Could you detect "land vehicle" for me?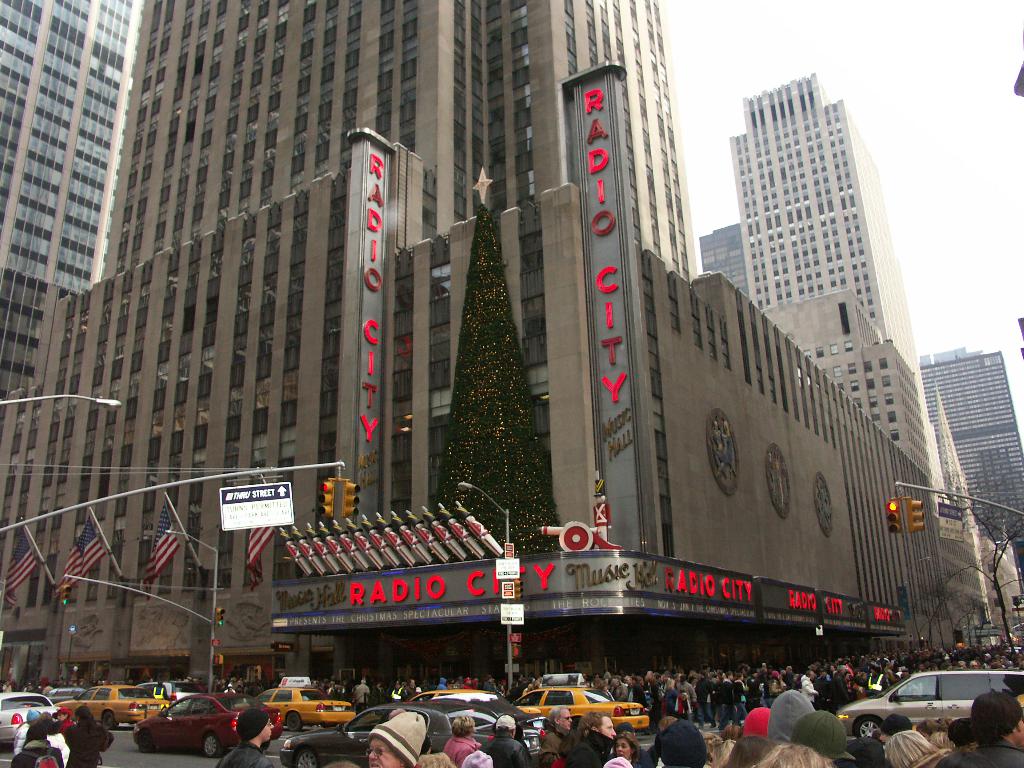
Detection result: x1=506 y1=669 x2=652 y2=732.
